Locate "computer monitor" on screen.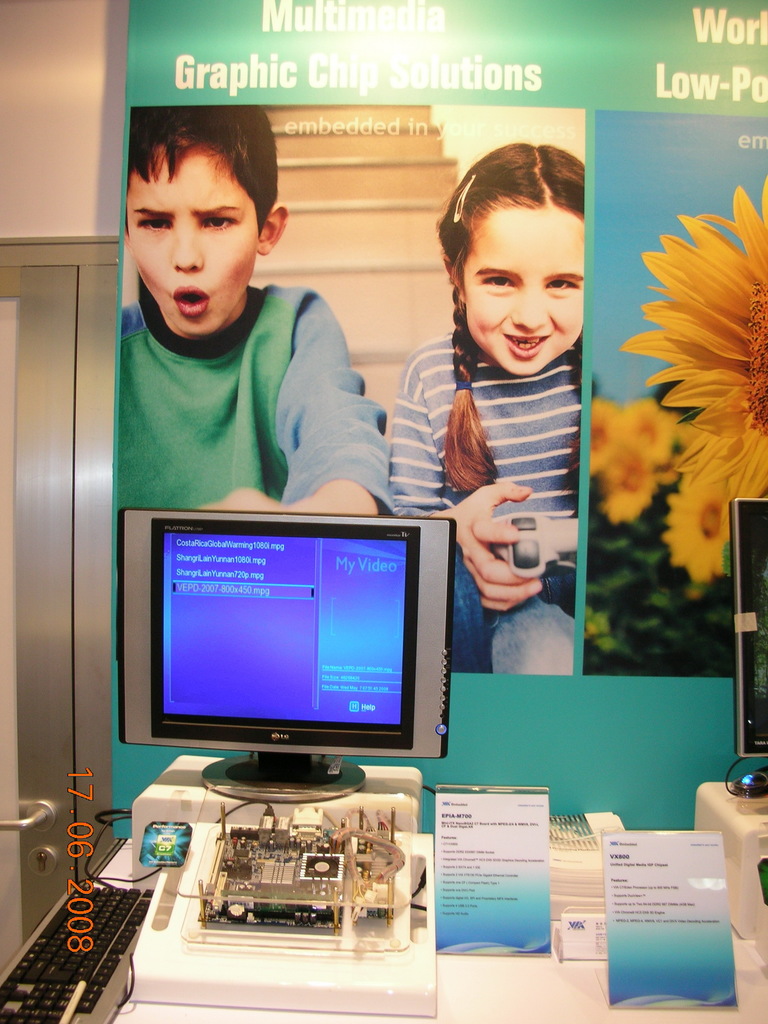
On screen at x1=728, y1=494, x2=767, y2=769.
